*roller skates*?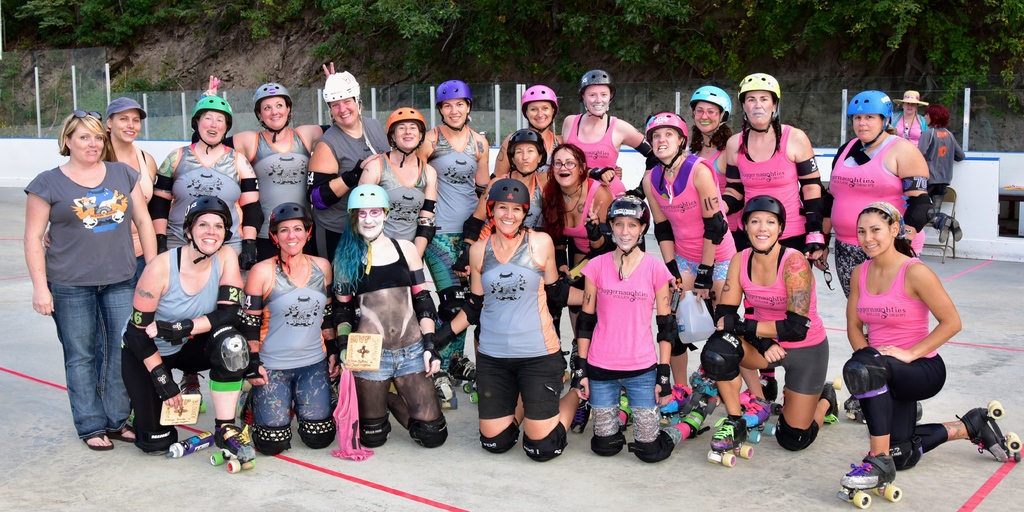
{"left": 843, "top": 395, "right": 869, "bottom": 425}
